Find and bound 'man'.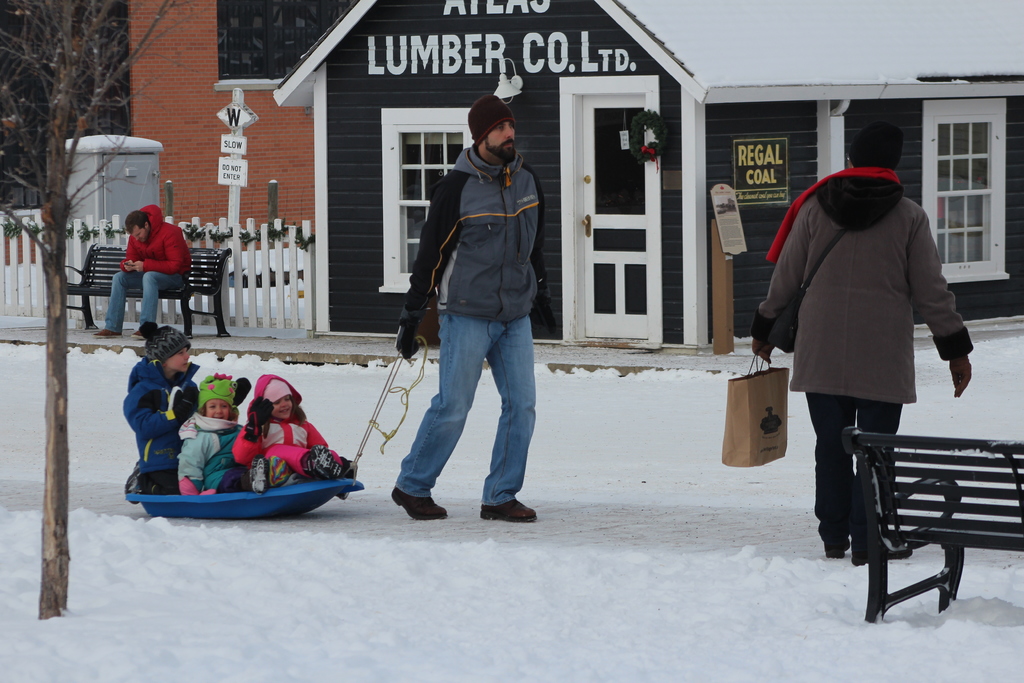
Bound: locate(751, 122, 973, 570).
